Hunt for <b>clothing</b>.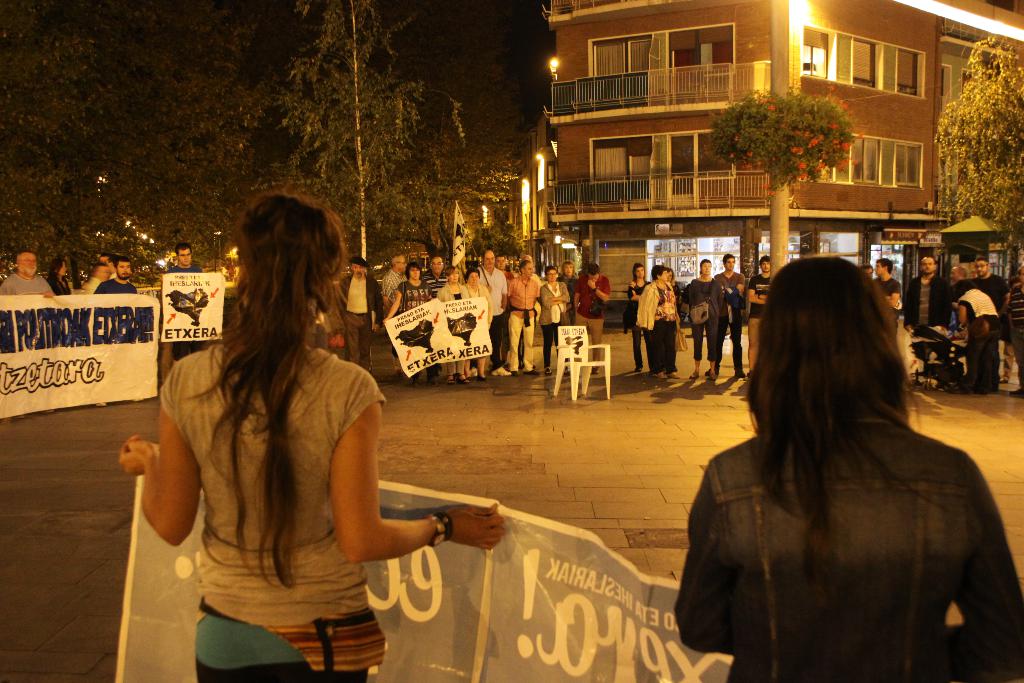
Hunted down at (left=140, top=296, right=408, bottom=655).
